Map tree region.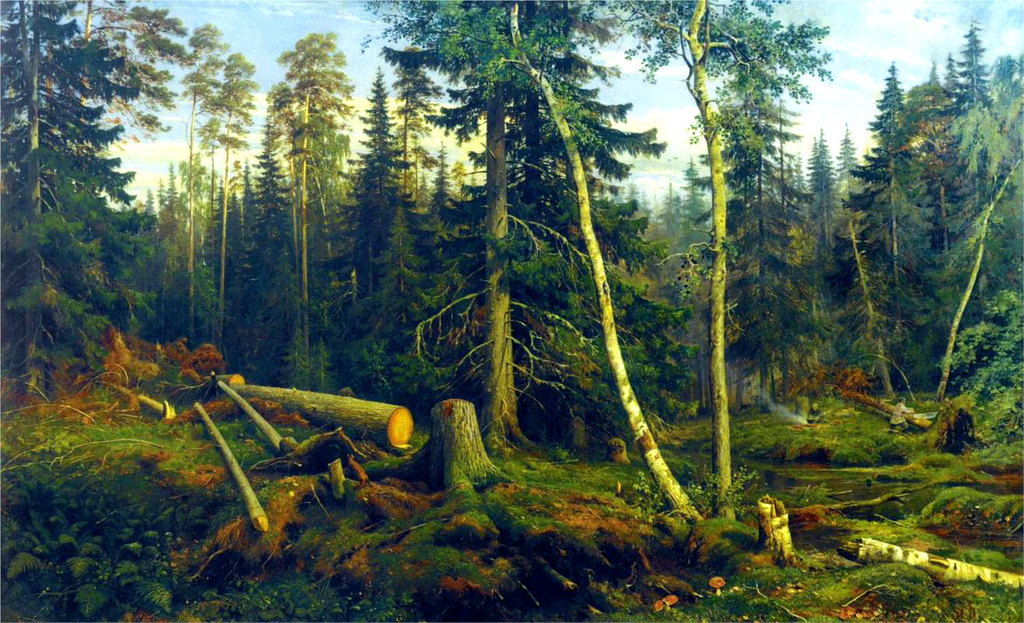
Mapped to <box>938,98,1023,375</box>.
